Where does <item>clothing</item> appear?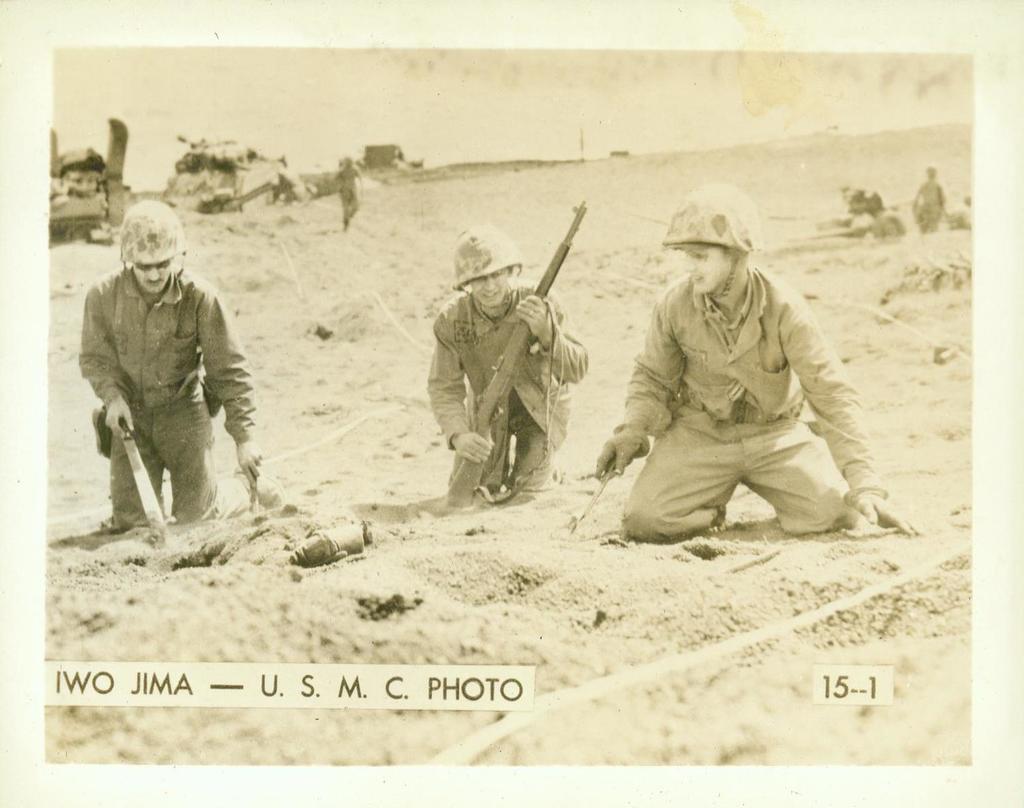
Appears at [x1=430, y1=282, x2=595, y2=496].
